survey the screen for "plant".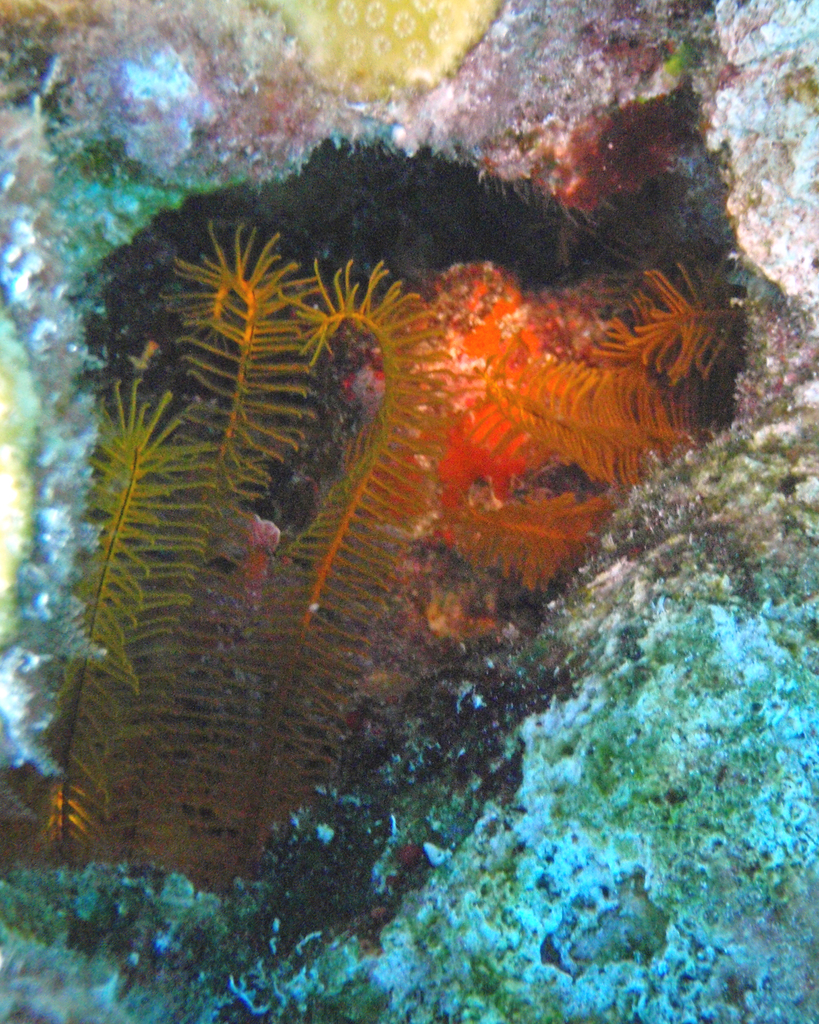
Survey found: x1=12, y1=350, x2=202, y2=927.
